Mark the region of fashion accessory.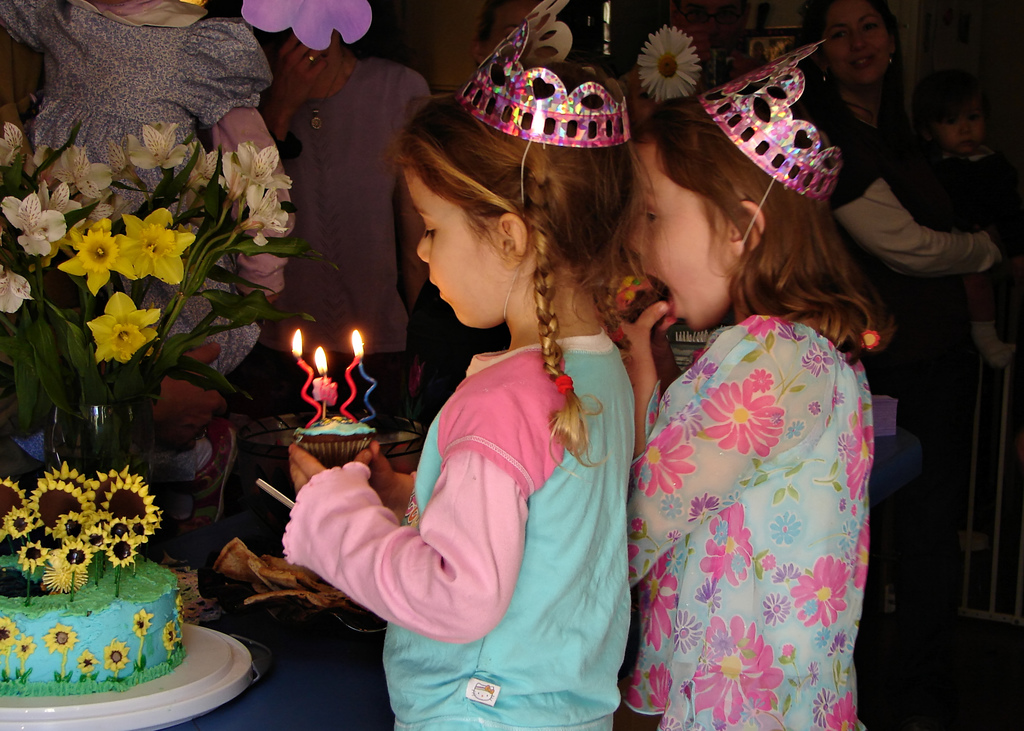
Region: select_region(307, 51, 316, 65).
